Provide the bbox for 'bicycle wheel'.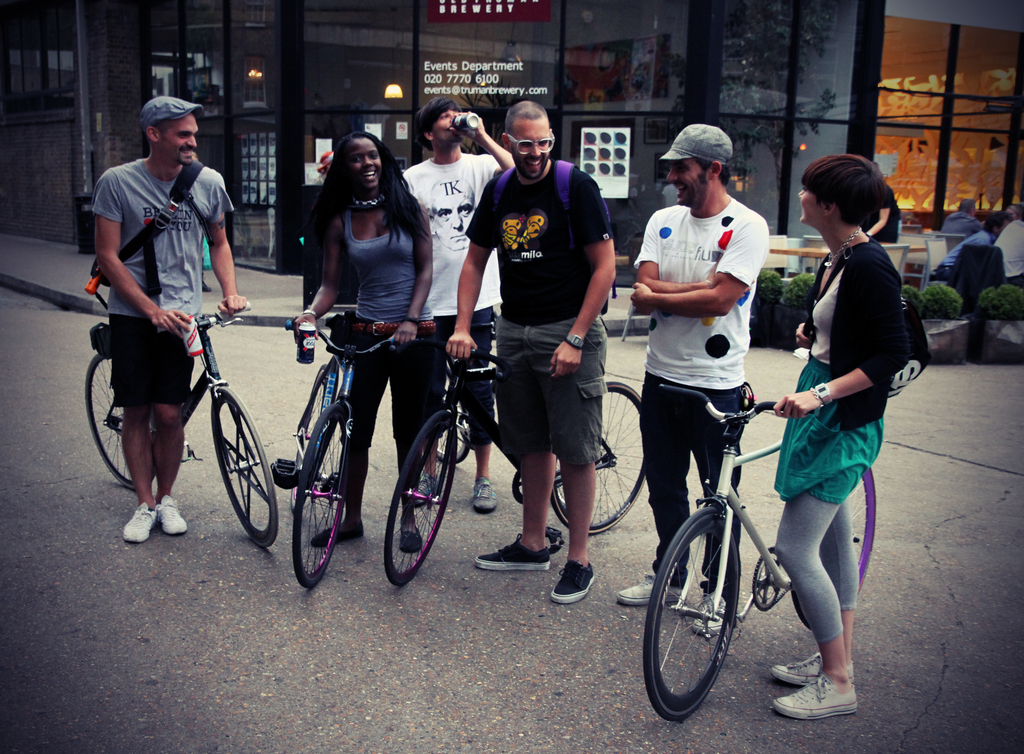
bbox=[384, 406, 458, 586].
